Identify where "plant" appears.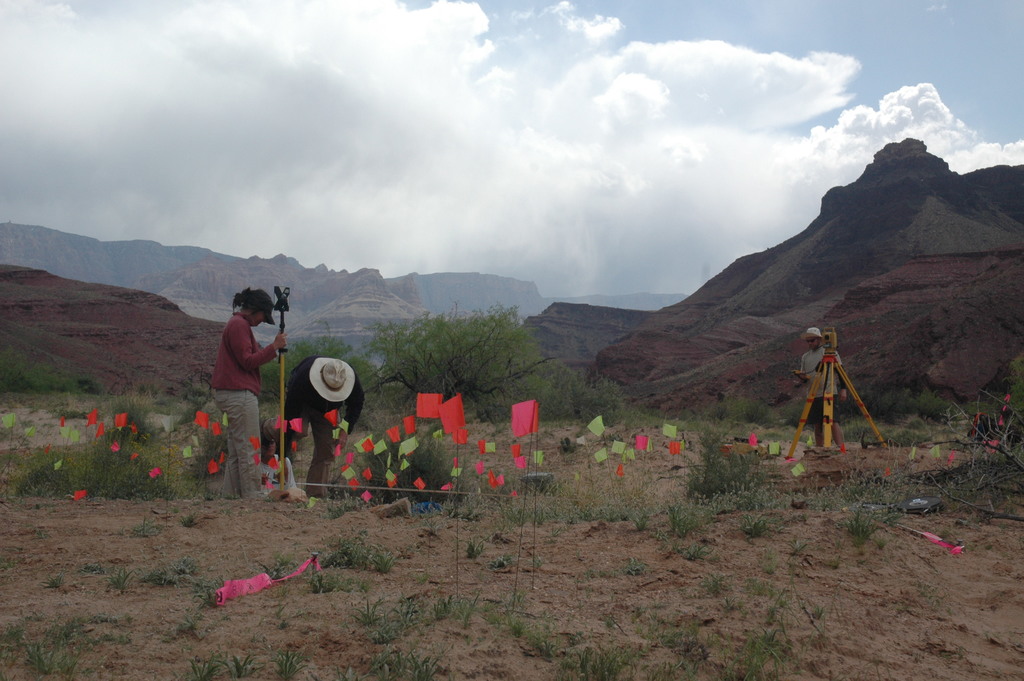
Appears at [x1=495, y1=554, x2=511, y2=575].
